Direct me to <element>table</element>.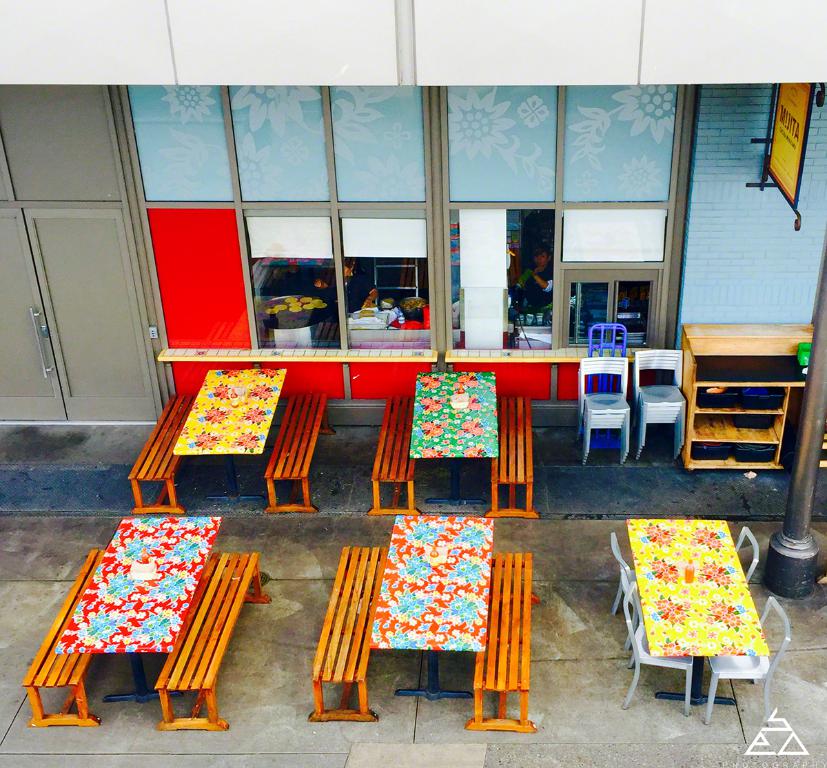
Direction: [372,518,490,696].
